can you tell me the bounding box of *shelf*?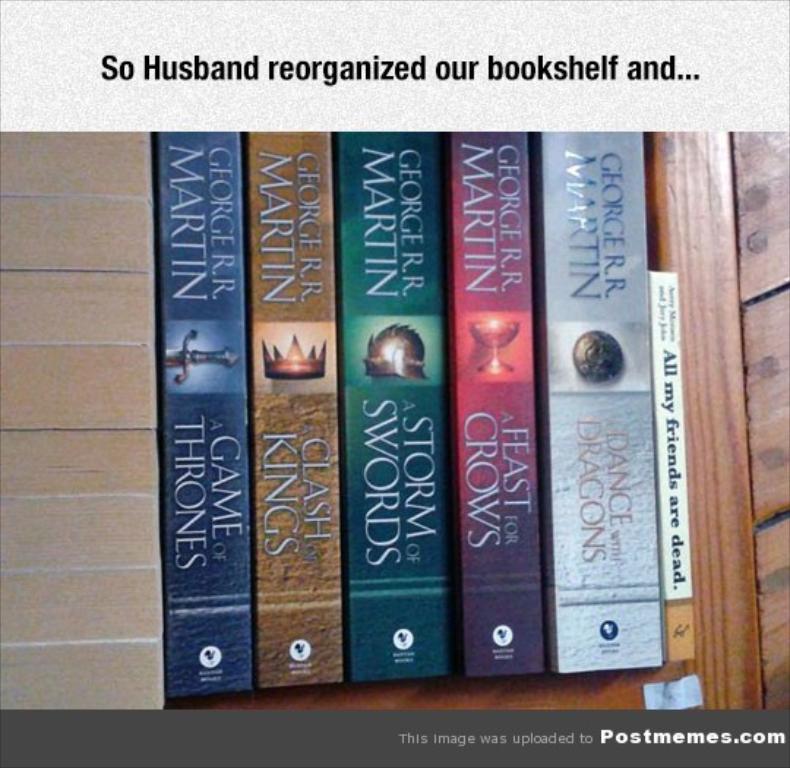
(x1=0, y1=127, x2=696, y2=712).
